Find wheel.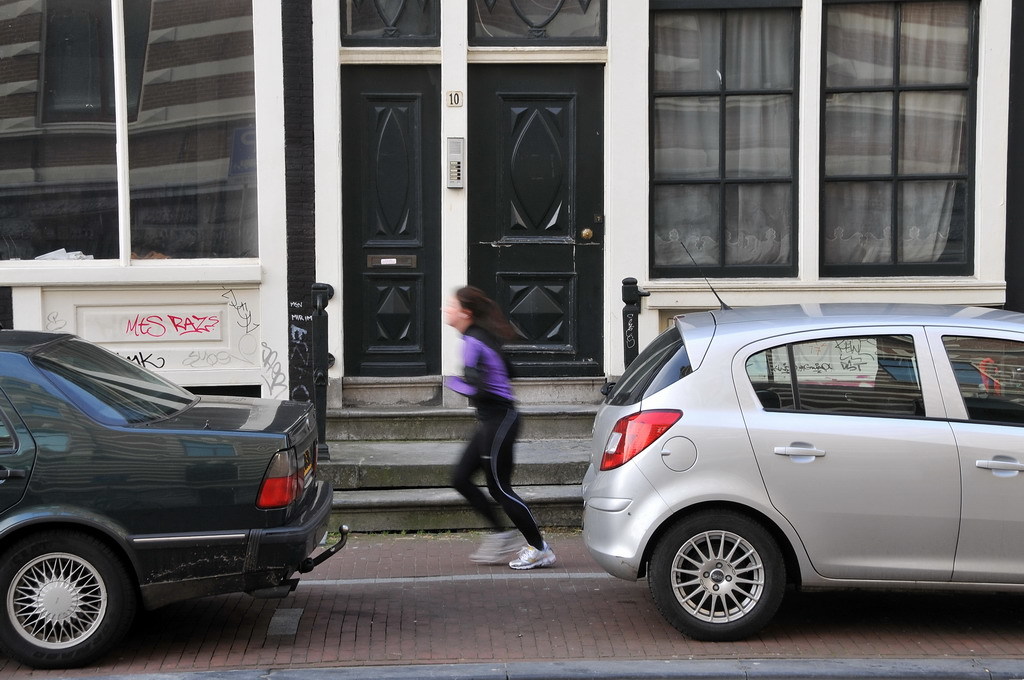
[1,535,132,653].
